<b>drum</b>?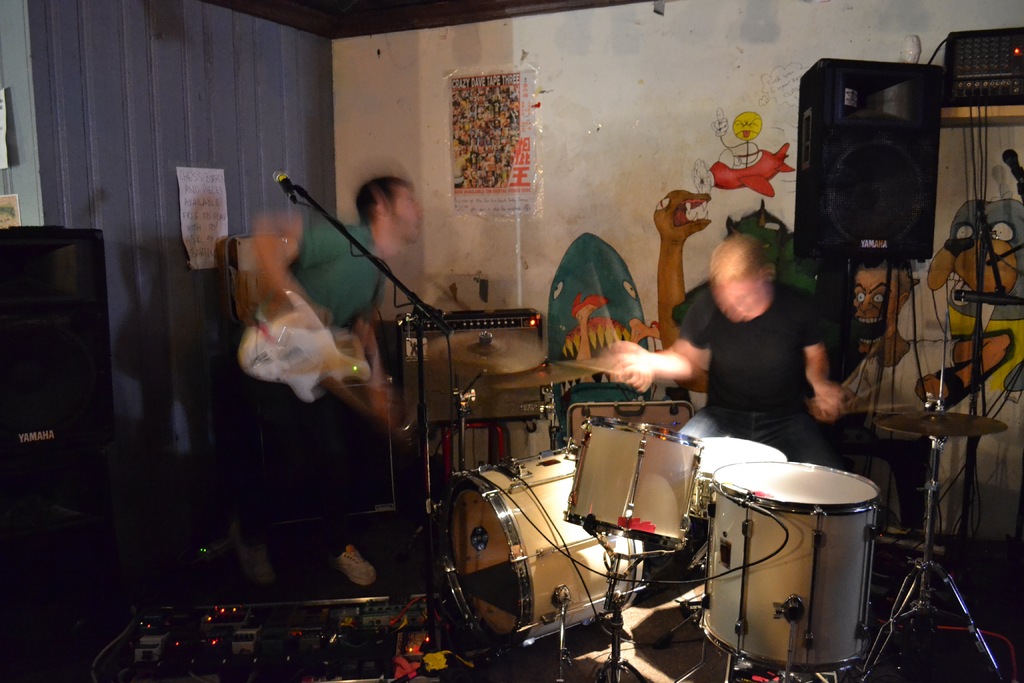
<box>688,435,788,519</box>
